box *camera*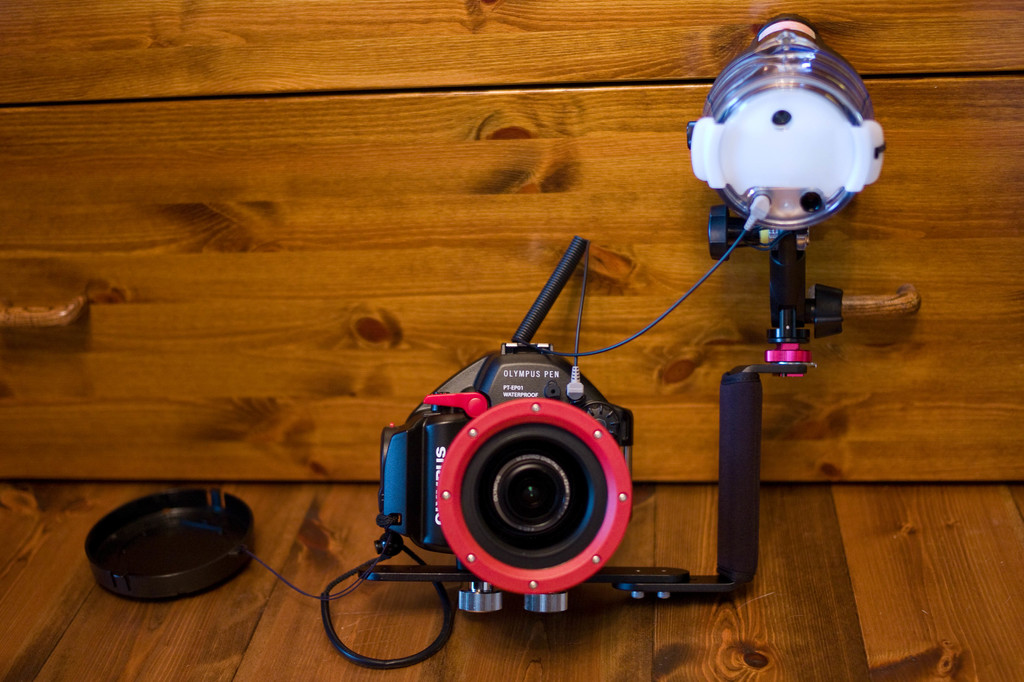
region(365, 349, 655, 622)
